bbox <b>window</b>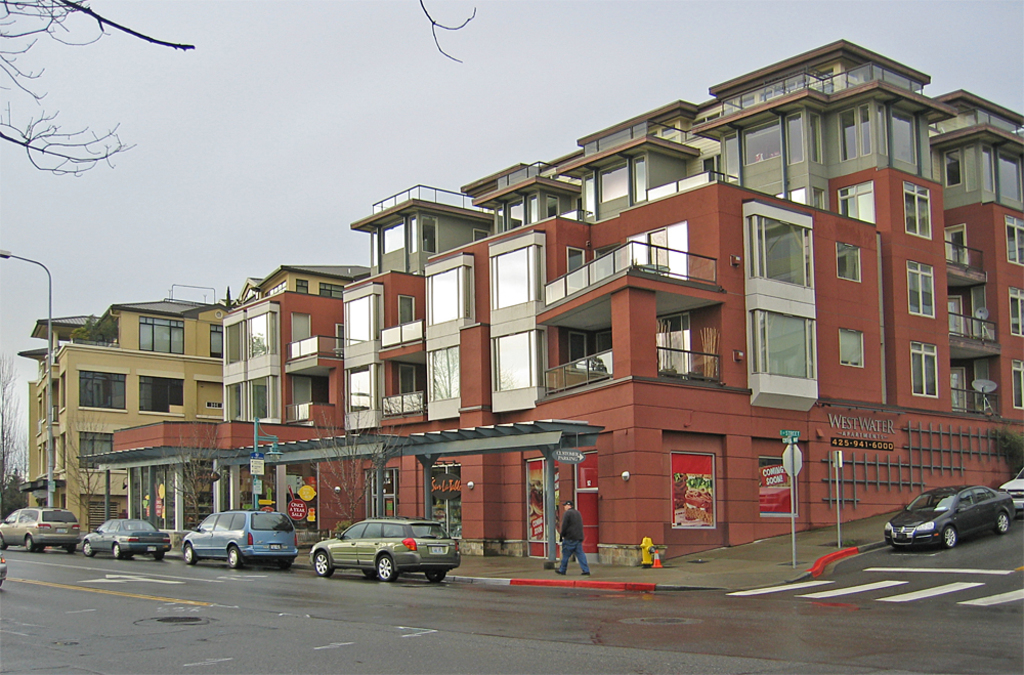
box(782, 113, 802, 165)
